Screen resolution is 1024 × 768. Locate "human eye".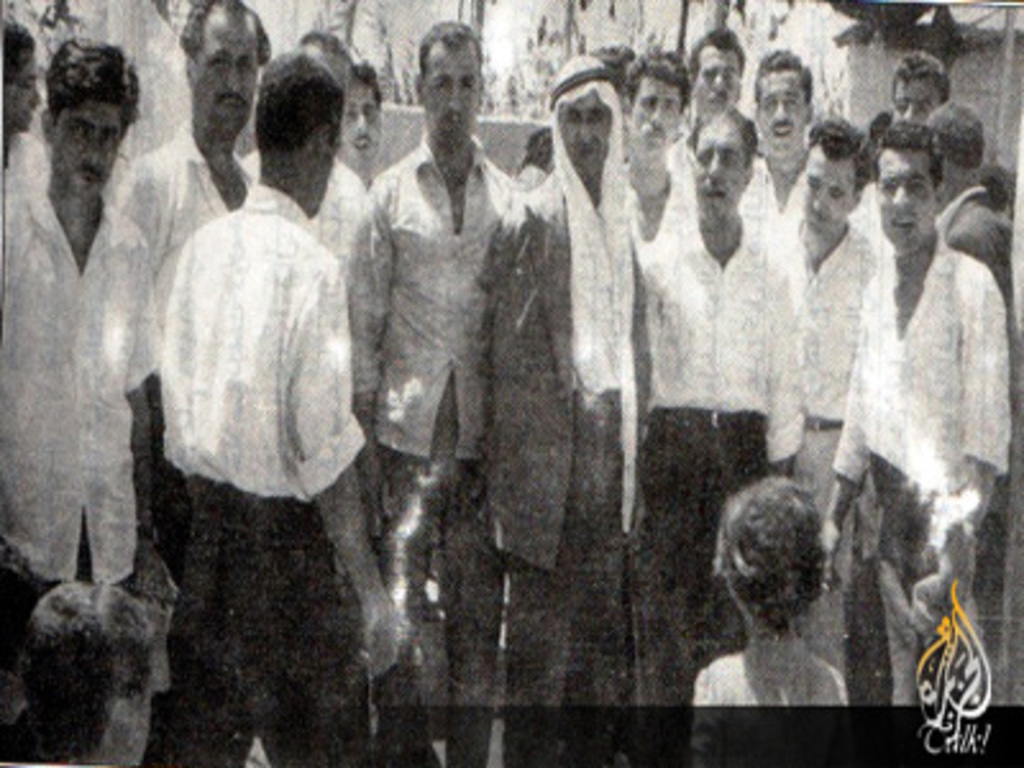
(left=916, top=100, right=927, bottom=113).
